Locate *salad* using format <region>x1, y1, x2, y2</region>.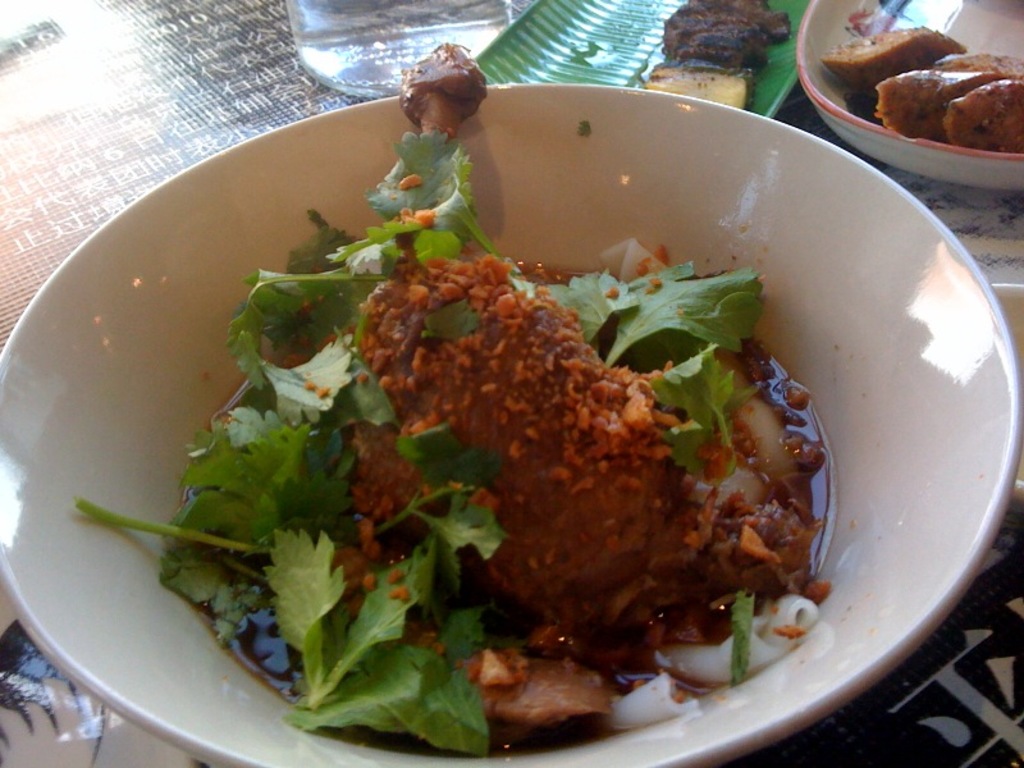
<region>77, 33, 837, 767</region>.
